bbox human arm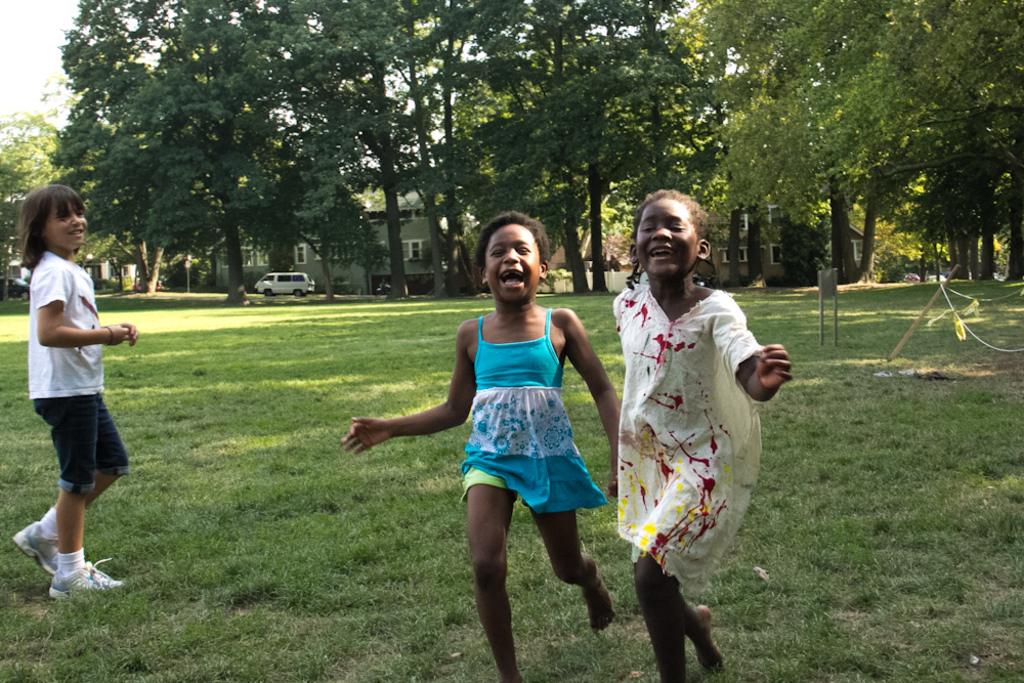
l=737, t=338, r=809, b=418
